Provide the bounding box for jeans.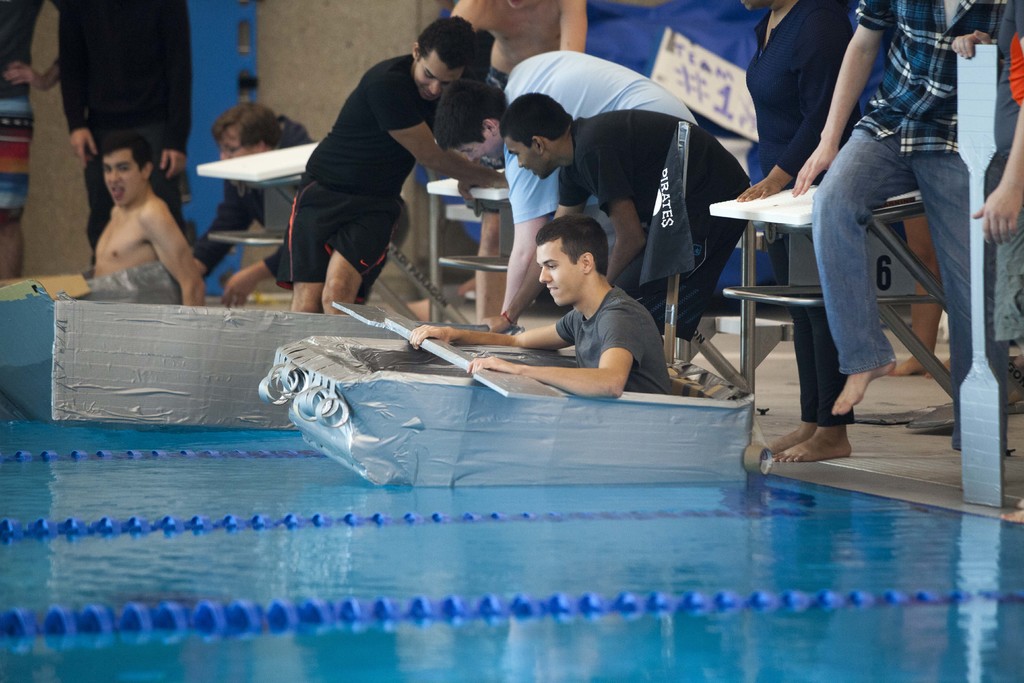
bbox=[816, 126, 1007, 375].
